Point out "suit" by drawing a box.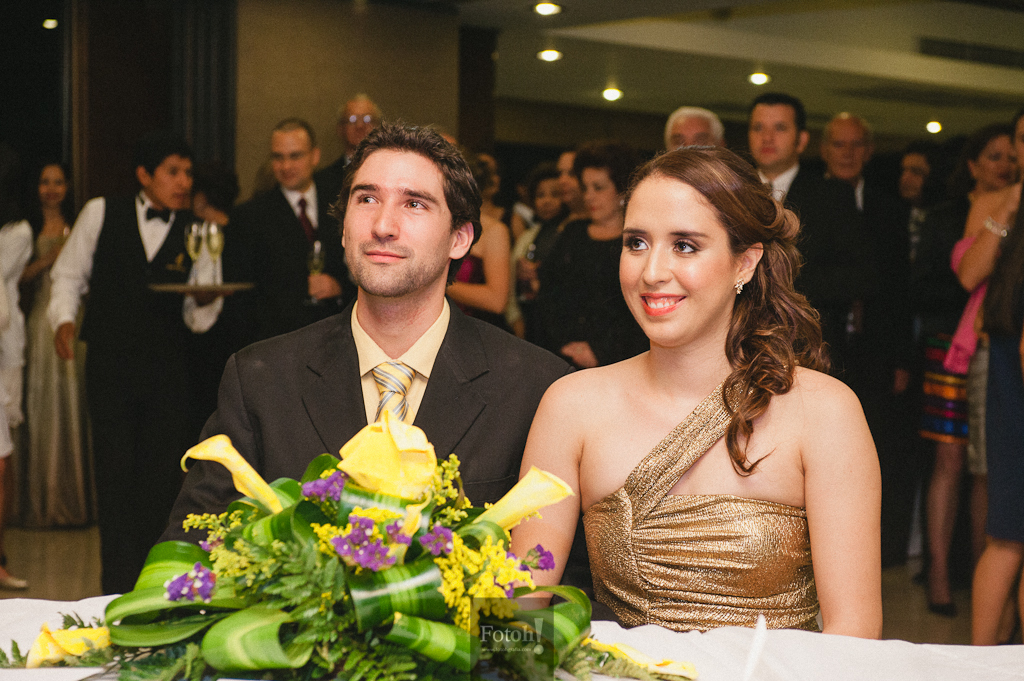
detection(219, 186, 339, 347).
